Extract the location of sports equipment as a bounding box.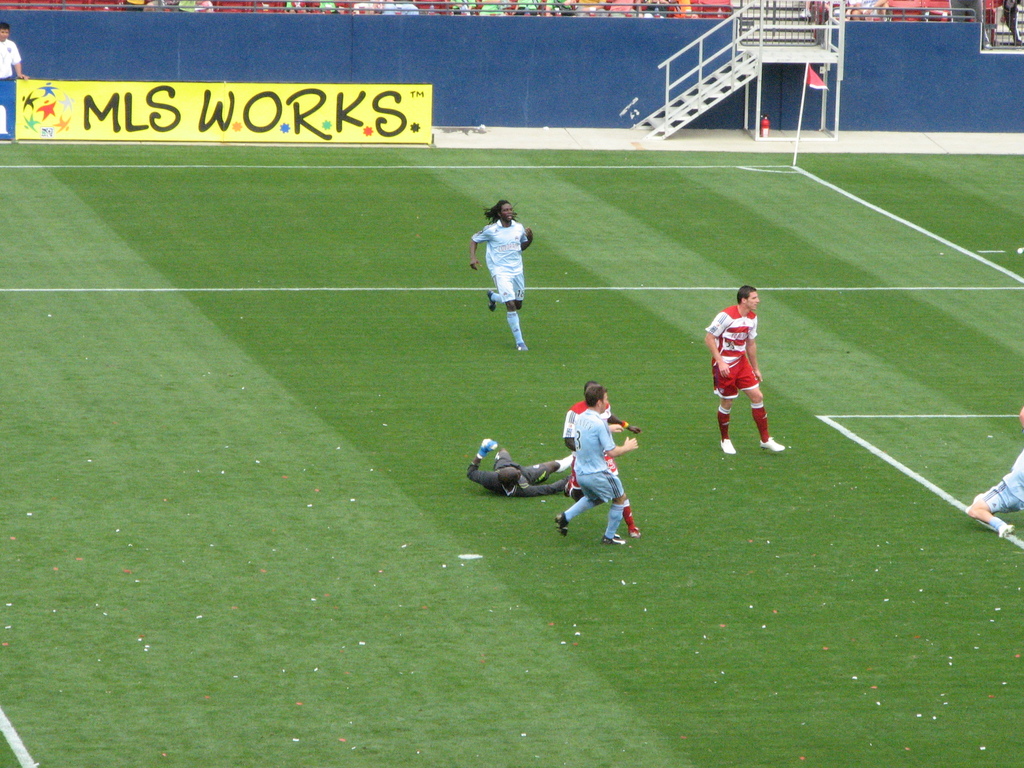
l=598, t=534, r=628, b=543.
